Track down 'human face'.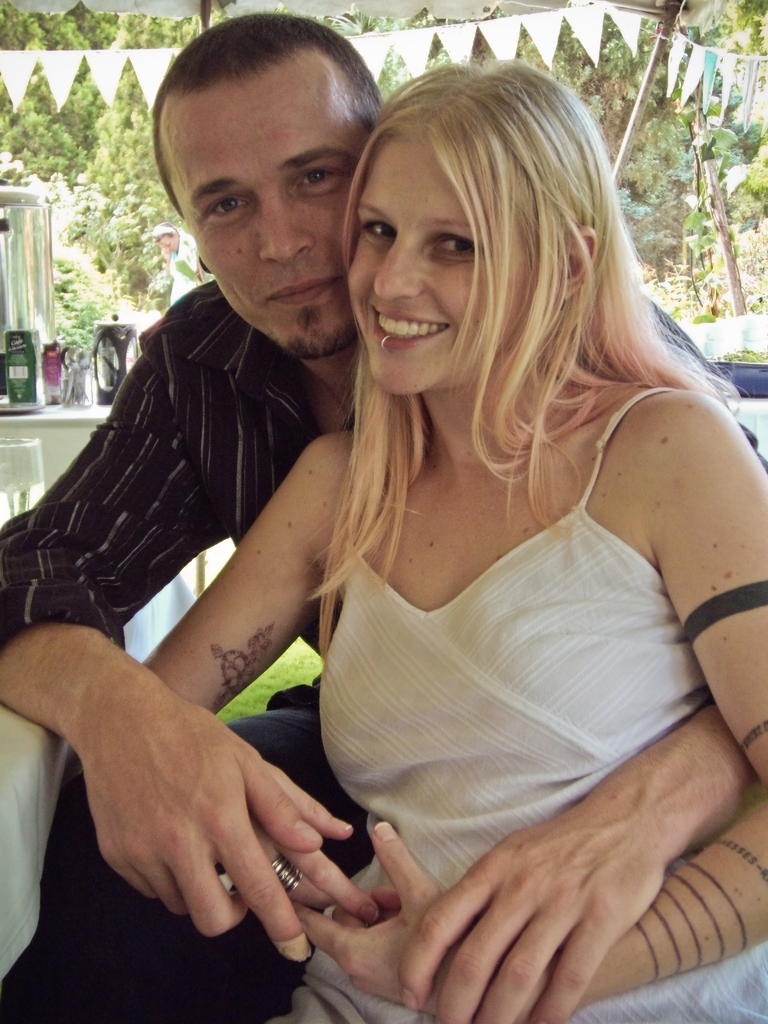
Tracked to bbox=[347, 134, 532, 395].
